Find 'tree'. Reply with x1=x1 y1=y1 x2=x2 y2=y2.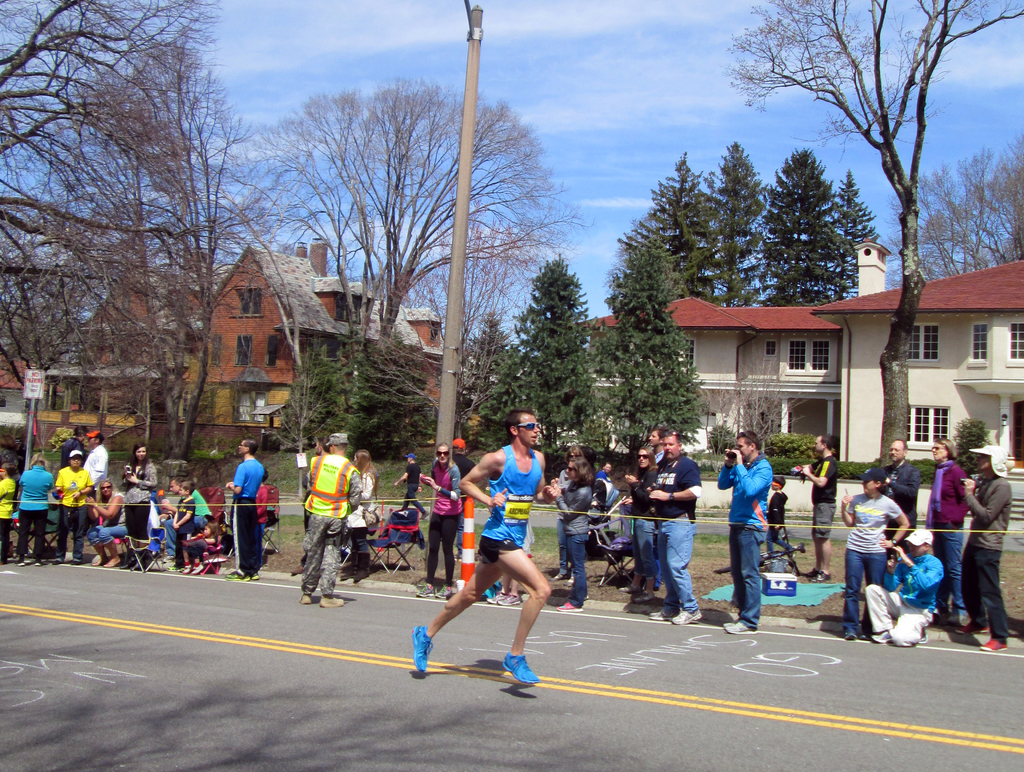
x1=757 y1=146 x2=844 y2=313.
